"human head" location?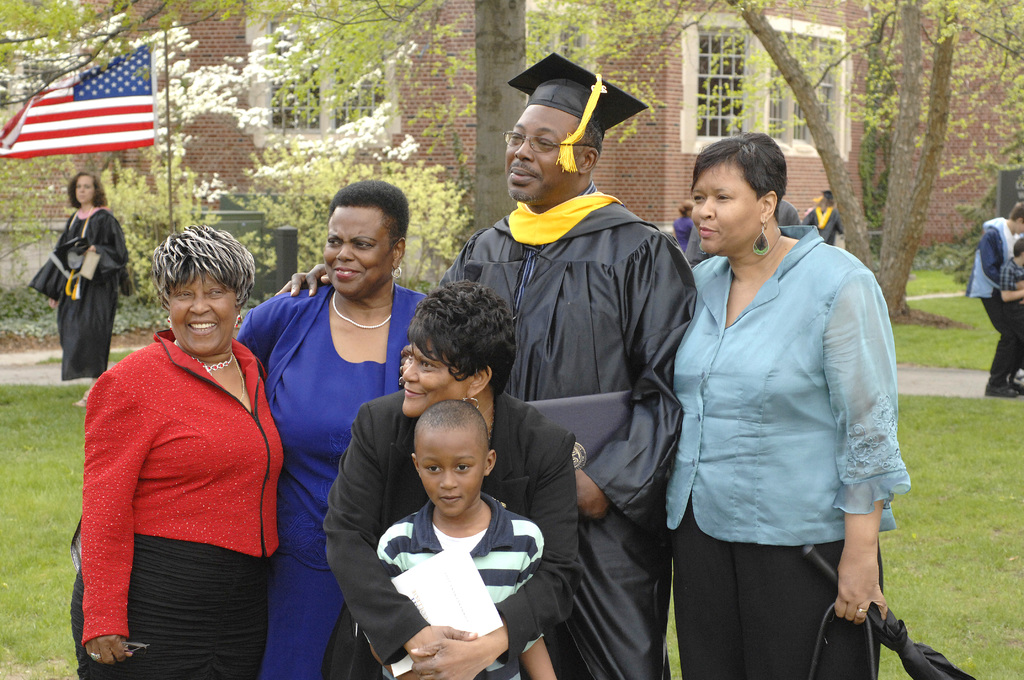
676 198 692 218
